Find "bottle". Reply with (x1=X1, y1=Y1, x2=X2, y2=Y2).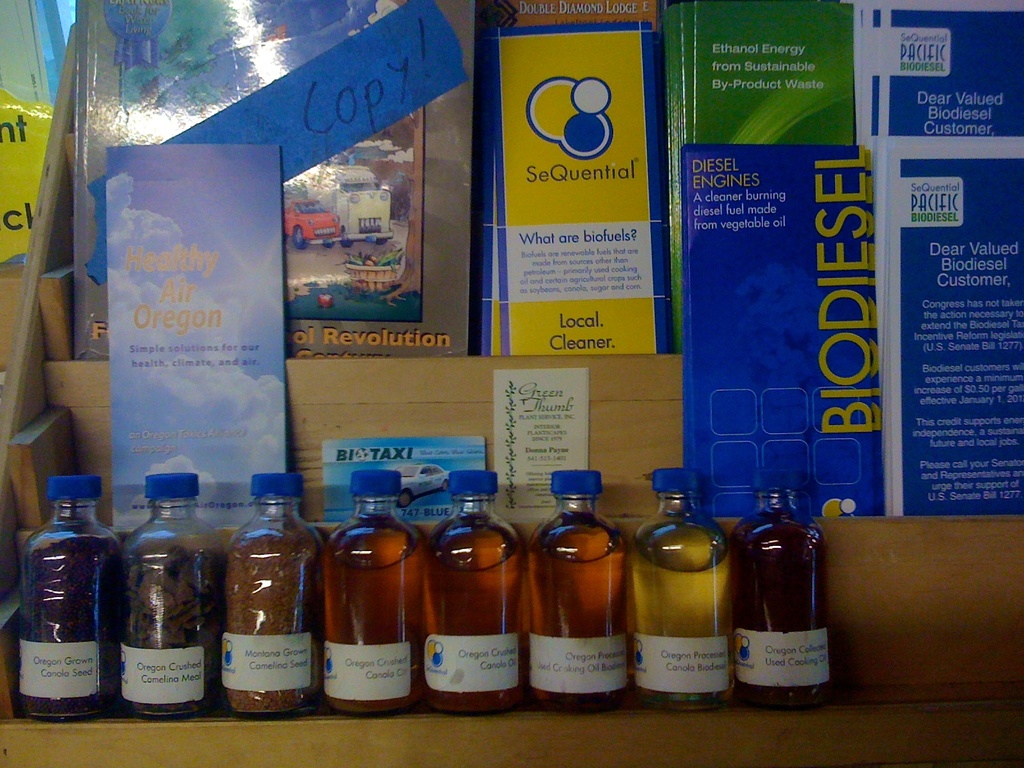
(x1=628, y1=466, x2=733, y2=710).
